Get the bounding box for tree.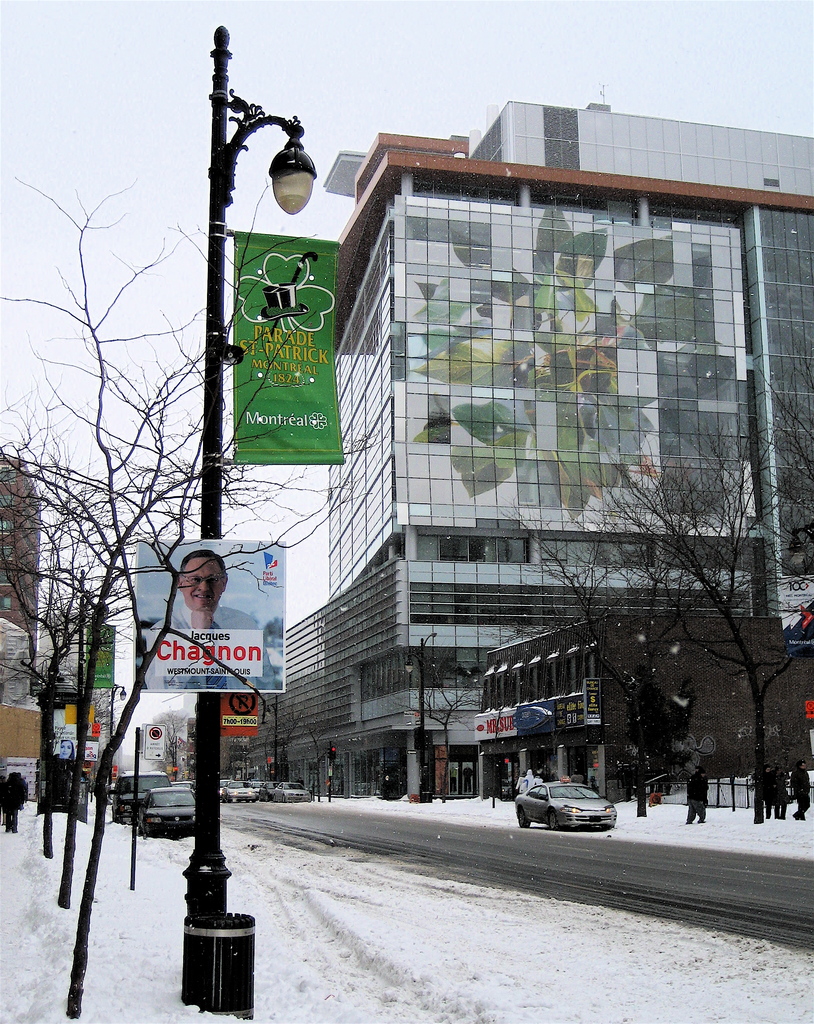
rect(0, 505, 99, 858).
